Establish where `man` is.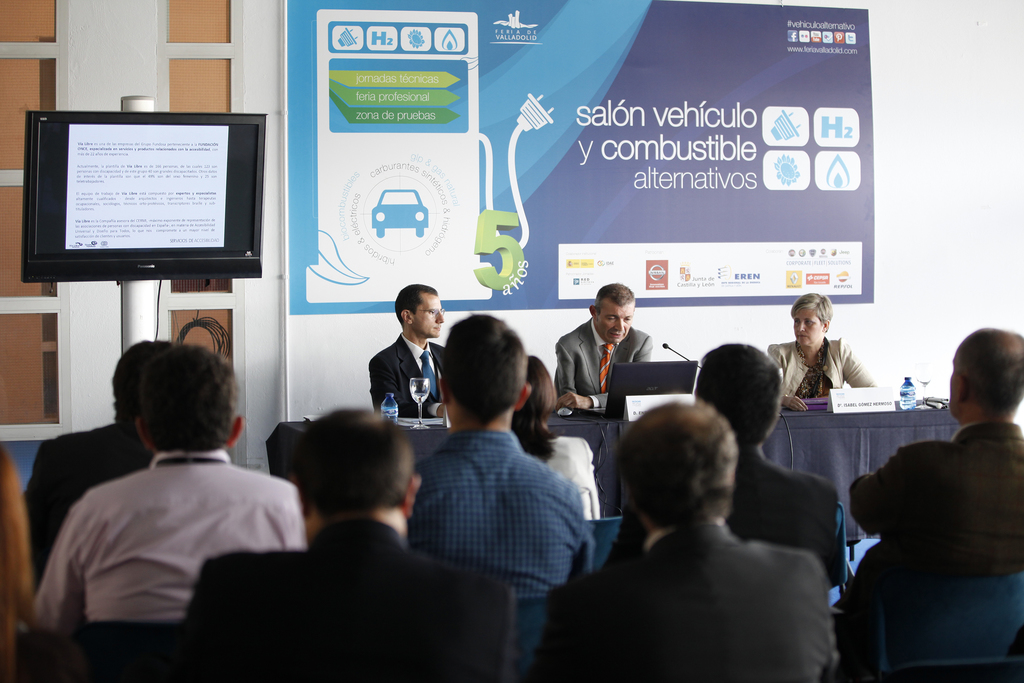
Established at (847,324,1023,613).
